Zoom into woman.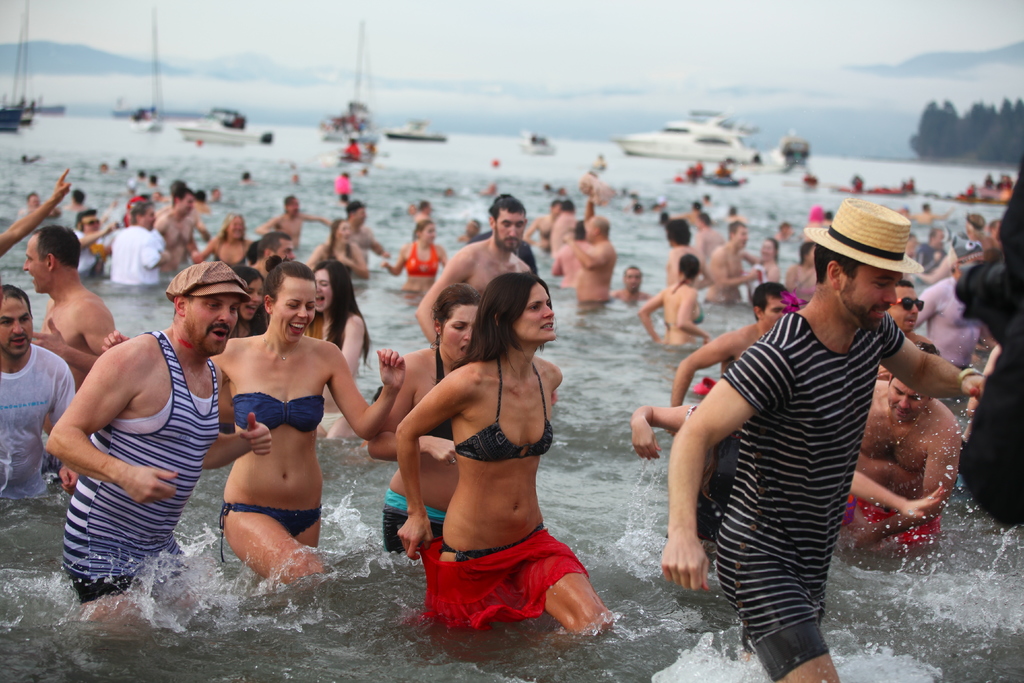
Zoom target: {"left": 205, "top": 261, "right": 275, "bottom": 429}.
